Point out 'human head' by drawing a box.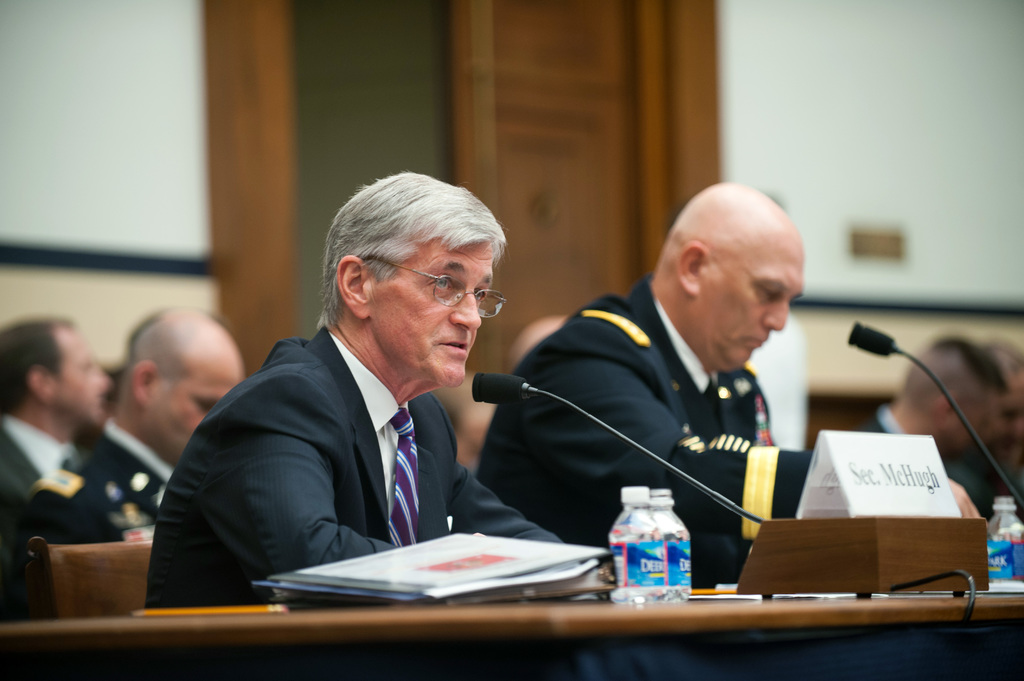
pyautogui.locateOnScreen(289, 166, 516, 390).
